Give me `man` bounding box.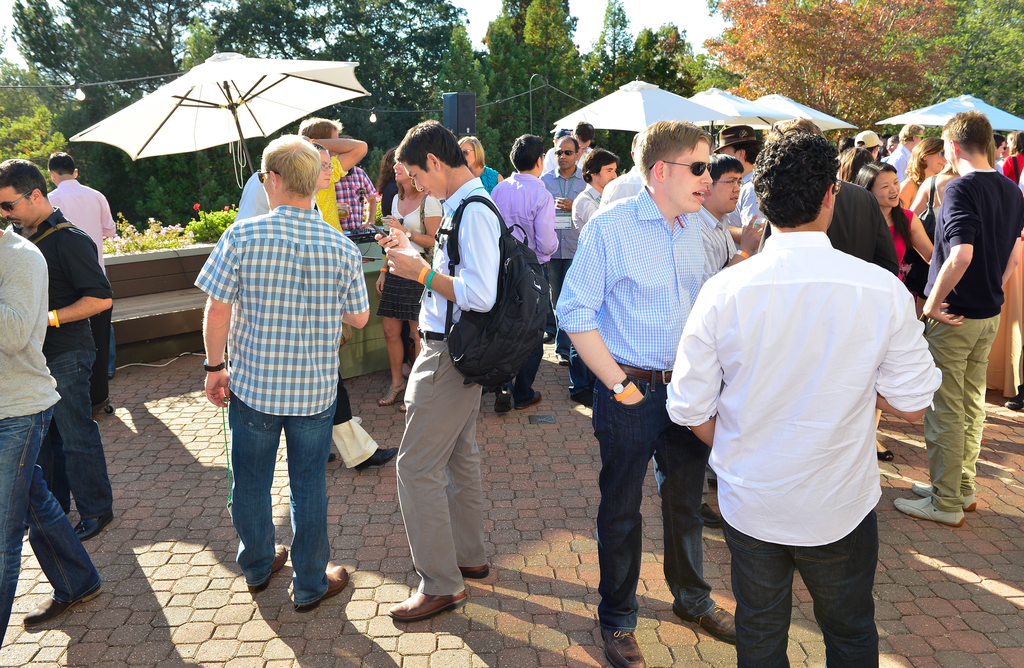
181, 150, 377, 608.
